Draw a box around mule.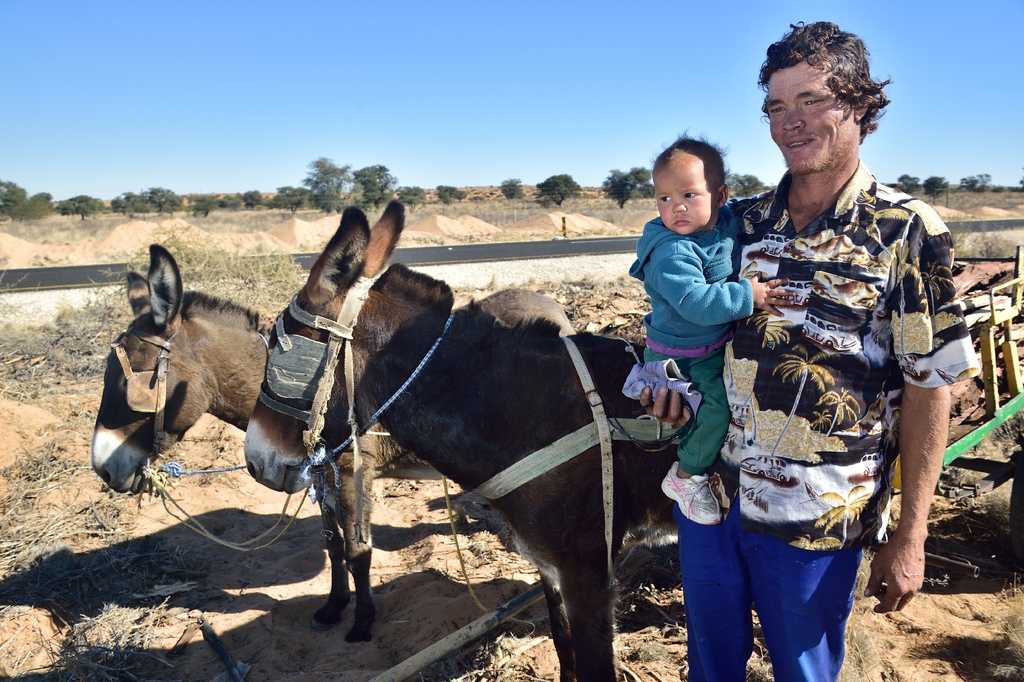
(x1=95, y1=235, x2=445, y2=646).
